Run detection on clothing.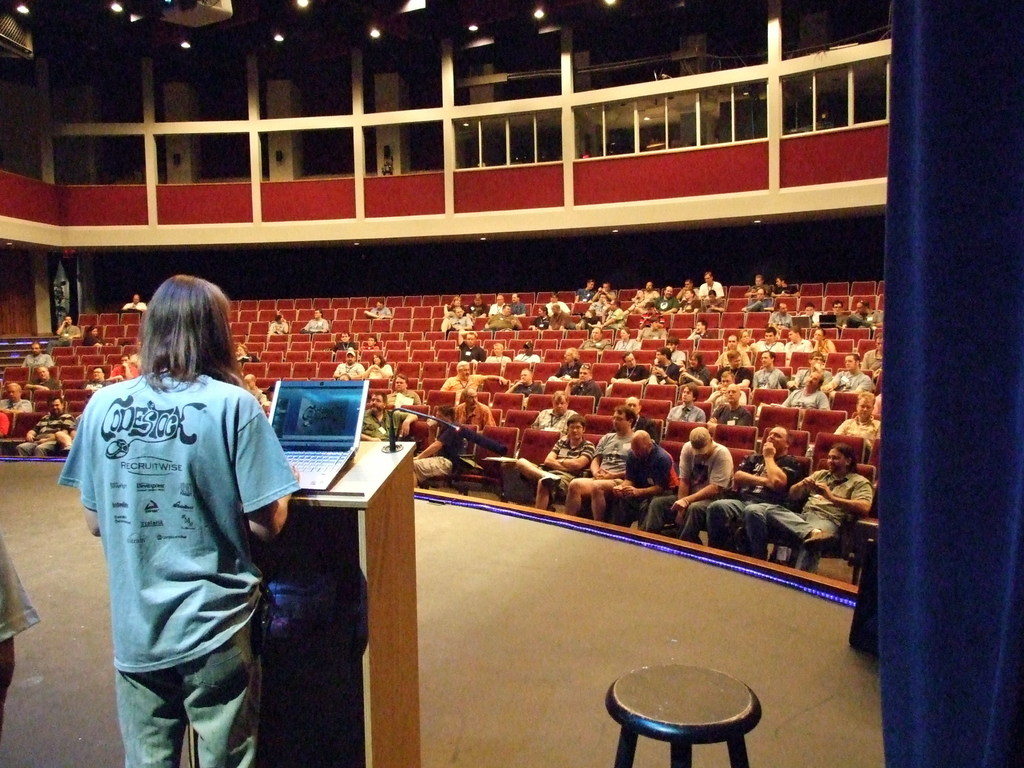
Result: (703,278,726,299).
